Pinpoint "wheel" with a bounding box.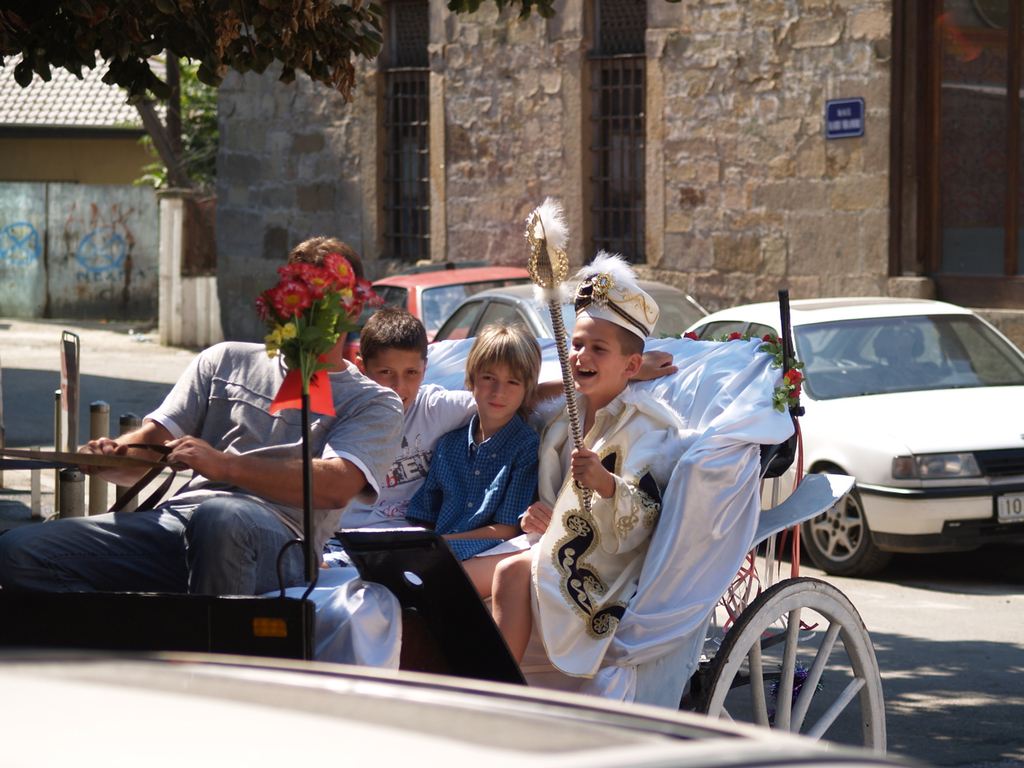
x1=712, y1=586, x2=877, y2=751.
